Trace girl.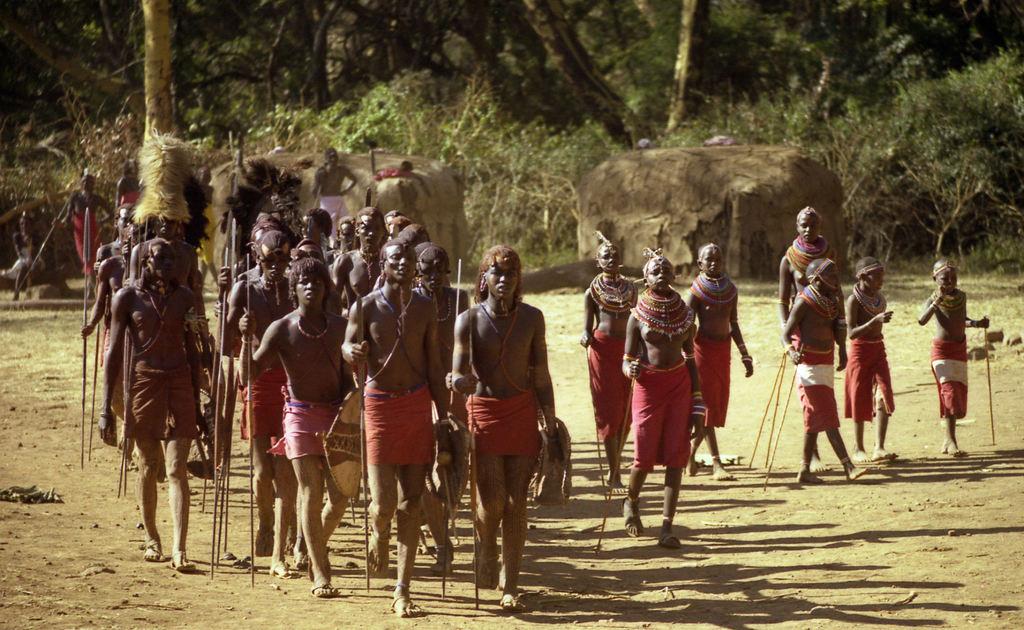
Traced to crop(578, 230, 637, 489).
